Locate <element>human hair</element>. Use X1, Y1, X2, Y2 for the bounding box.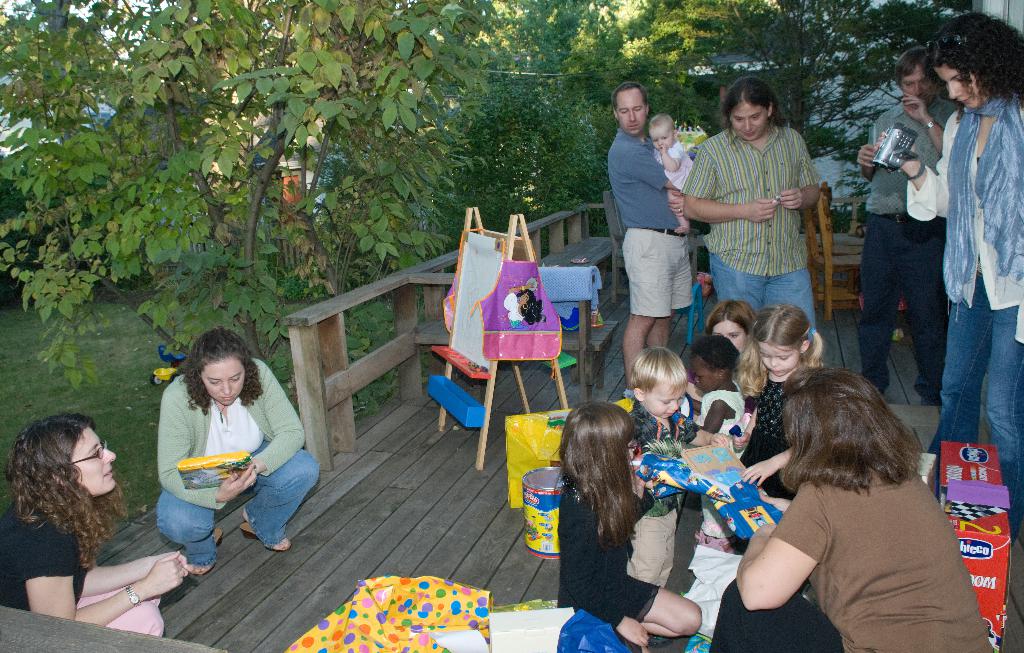
614, 81, 650, 117.
